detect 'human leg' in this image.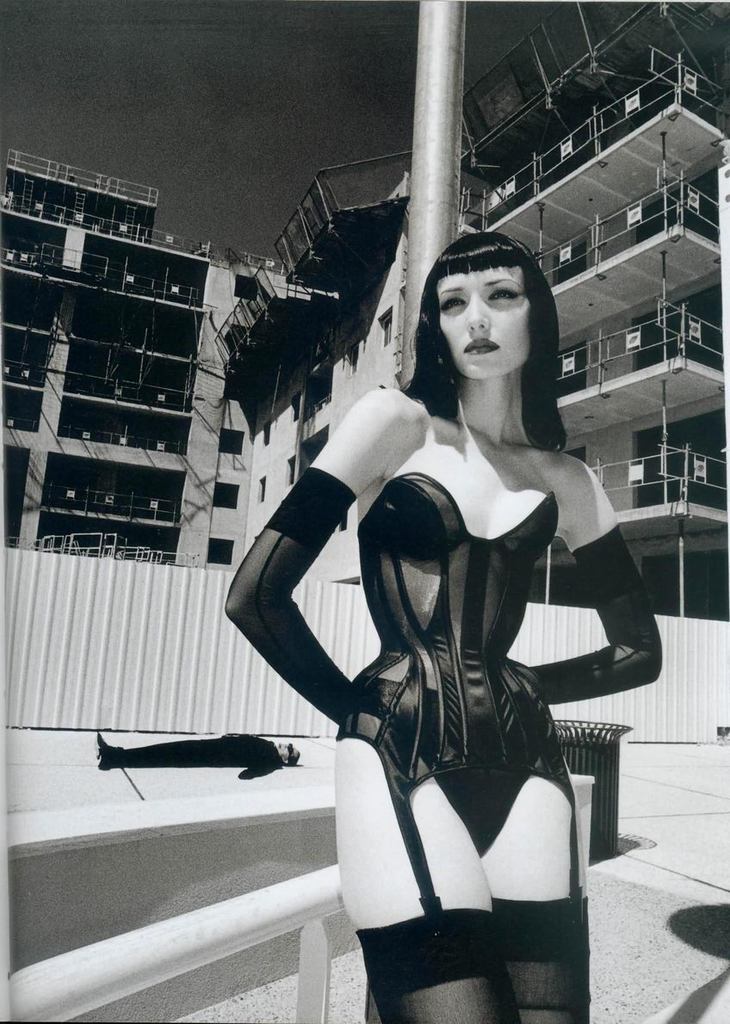
Detection: x1=485 y1=702 x2=586 y2=1023.
